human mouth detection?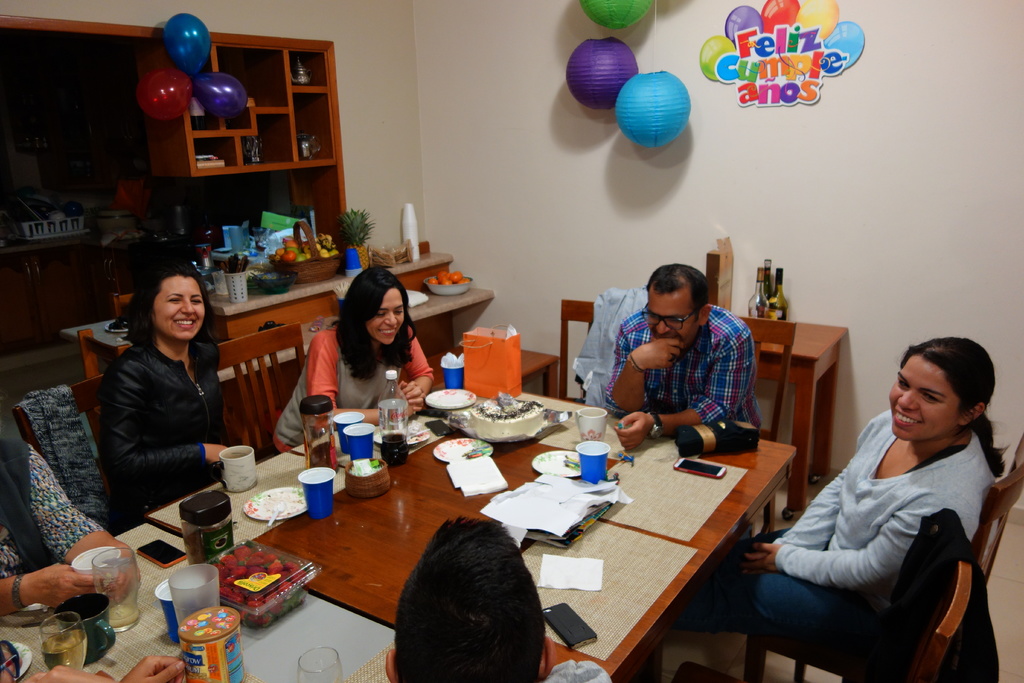
bbox(896, 409, 918, 423)
